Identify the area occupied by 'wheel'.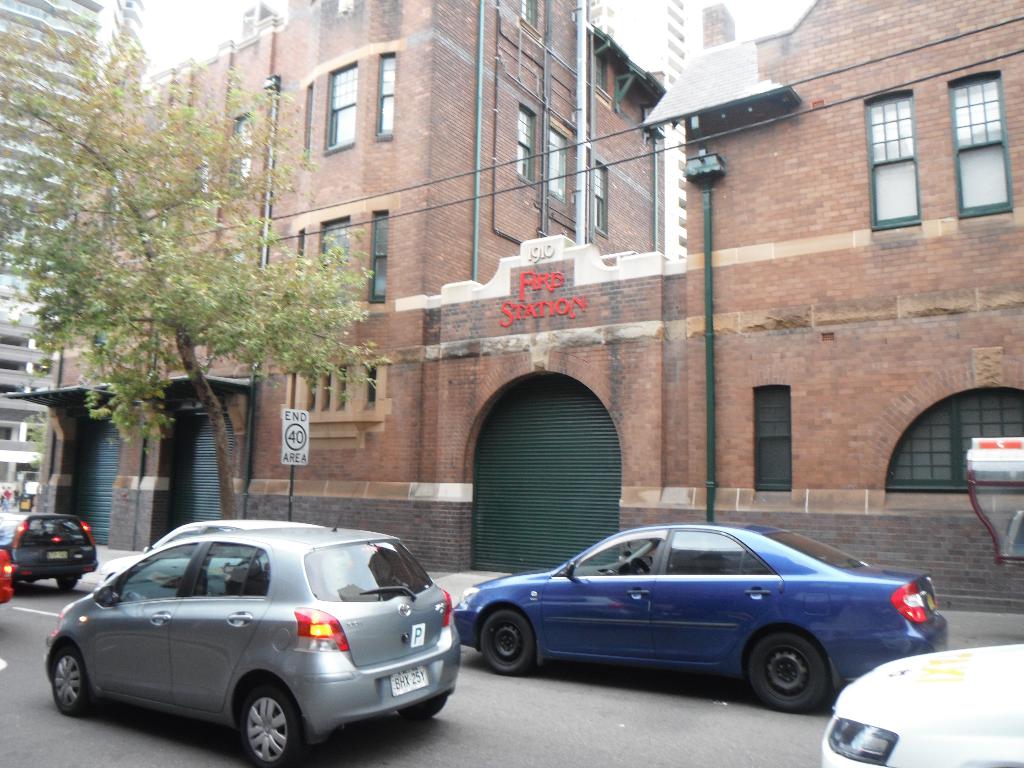
Area: x1=47, y1=644, x2=87, y2=713.
